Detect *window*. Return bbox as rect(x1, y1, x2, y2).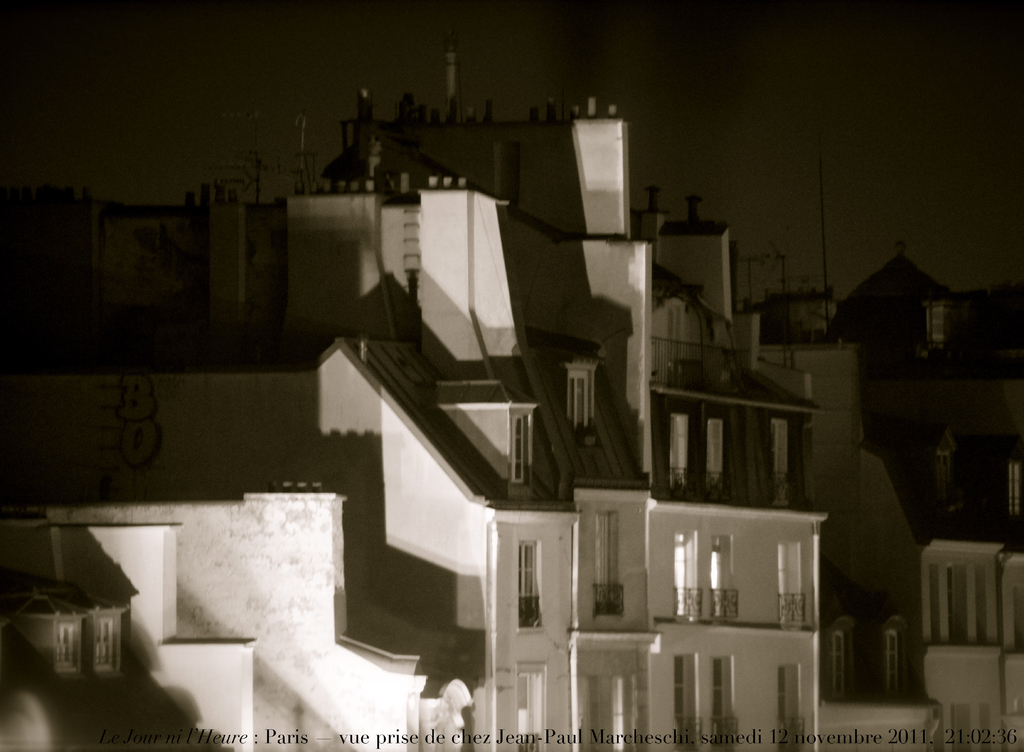
rect(511, 412, 531, 485).
